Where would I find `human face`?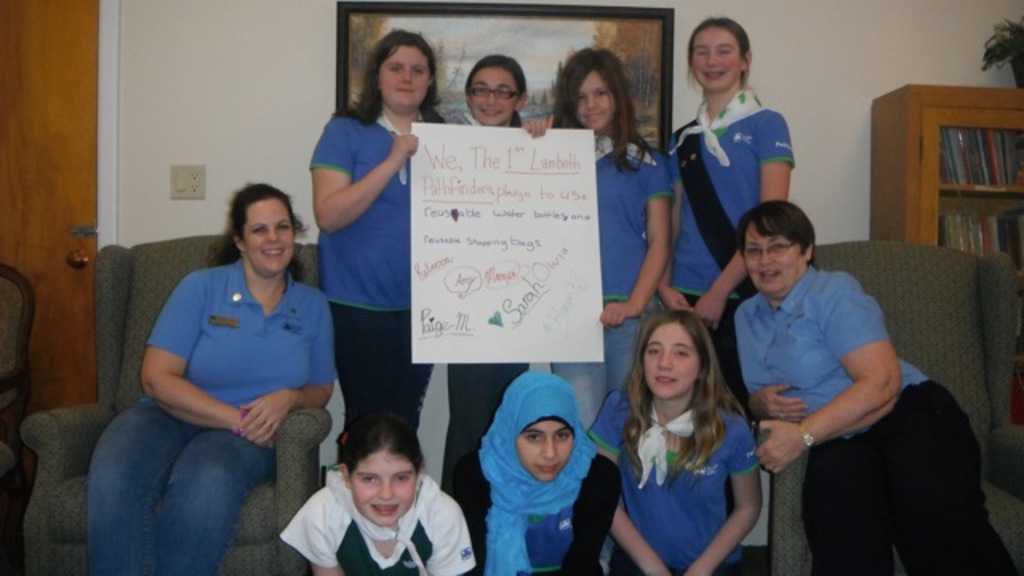
At BBox(744, 213, 800, 294).
